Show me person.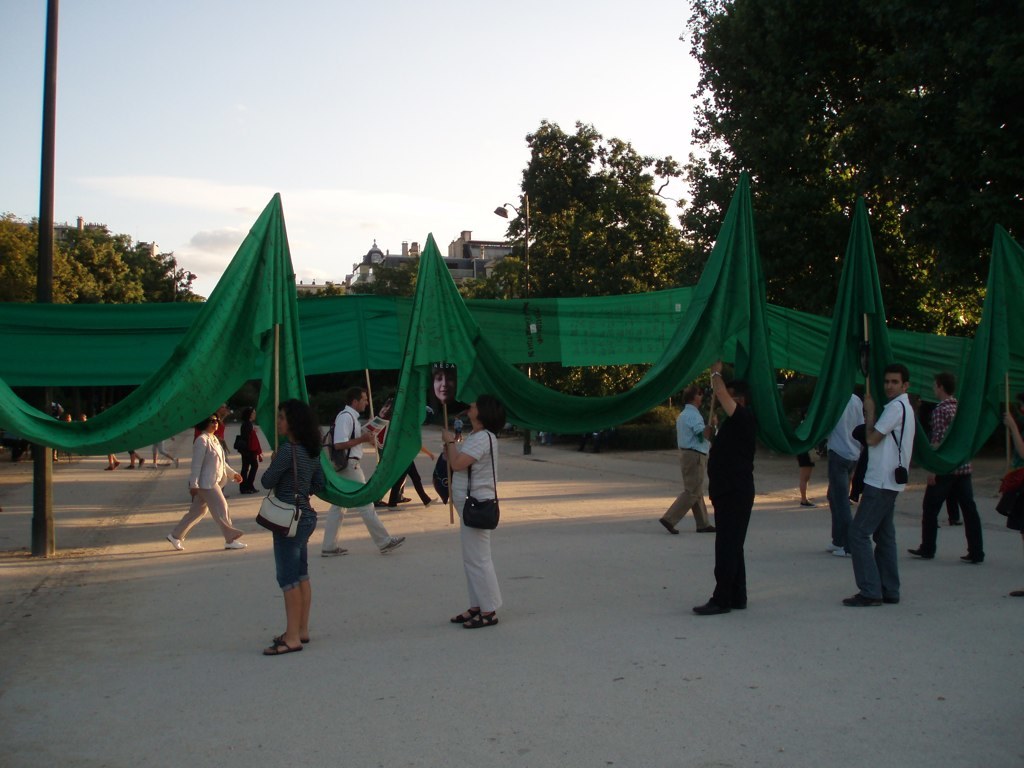
person is here: 799 447 814 507.
